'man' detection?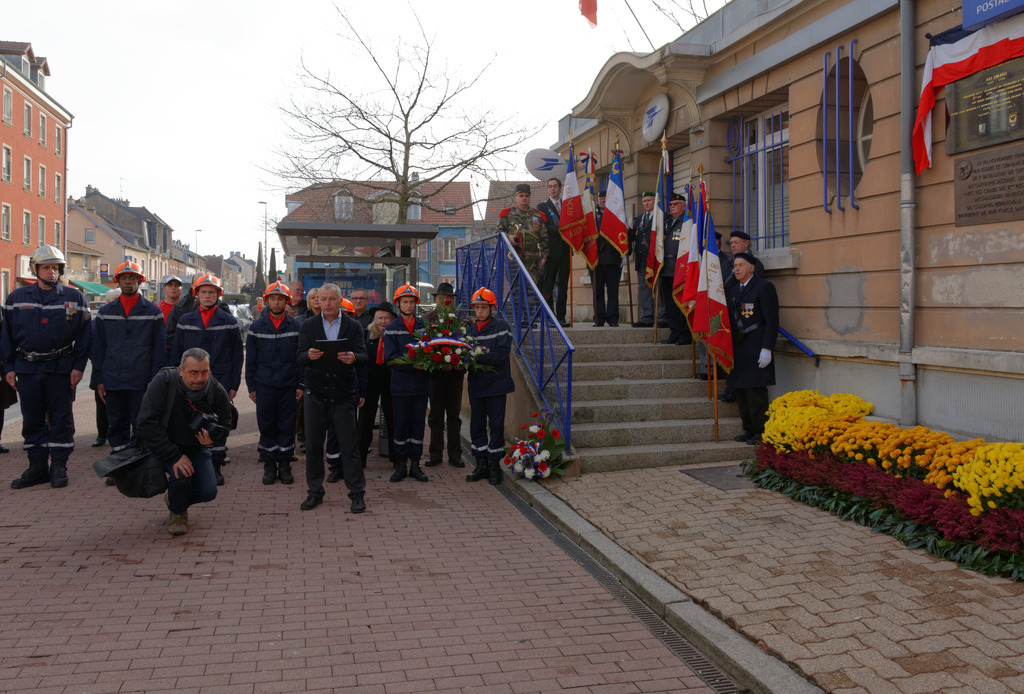
Rect(716, 224, 768, 279)
